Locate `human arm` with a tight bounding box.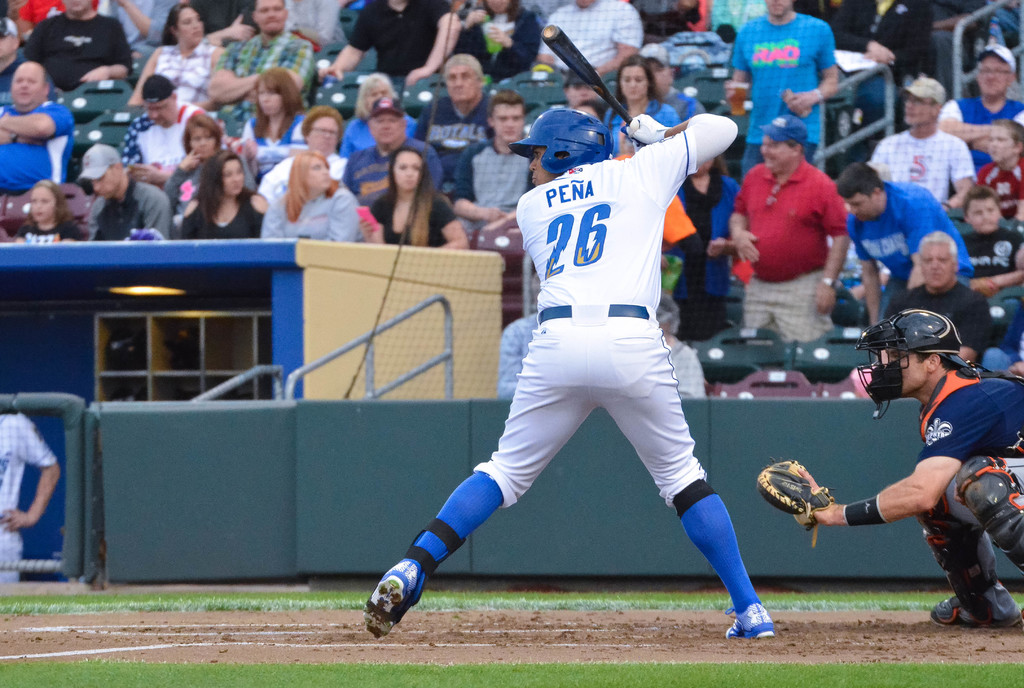
(left=0, top=413, right=62, bottom=535).
